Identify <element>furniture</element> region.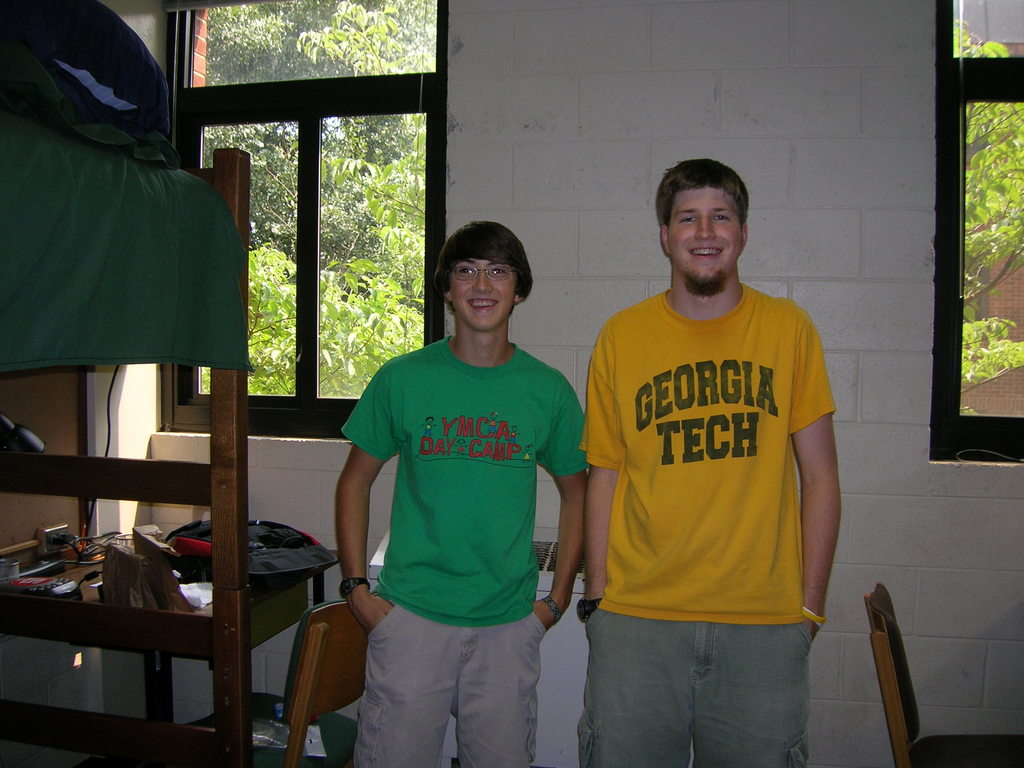
Region: Rect(863, 584, 1023, 767).
